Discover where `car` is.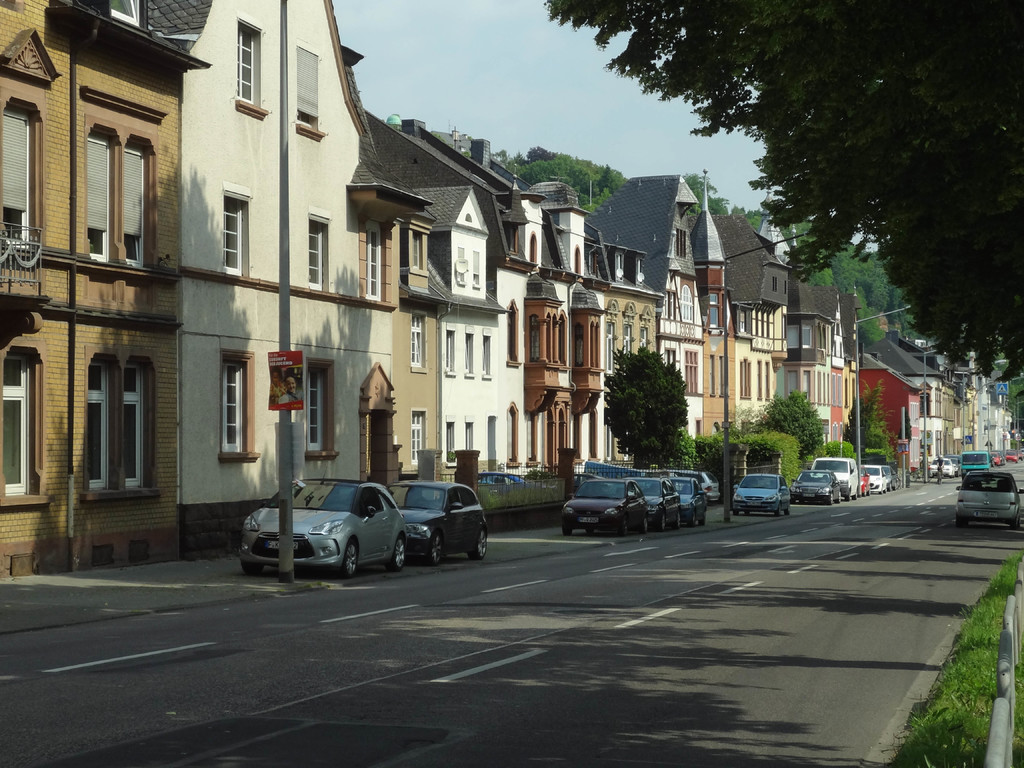
Discovered at [957,469,1023,531].
